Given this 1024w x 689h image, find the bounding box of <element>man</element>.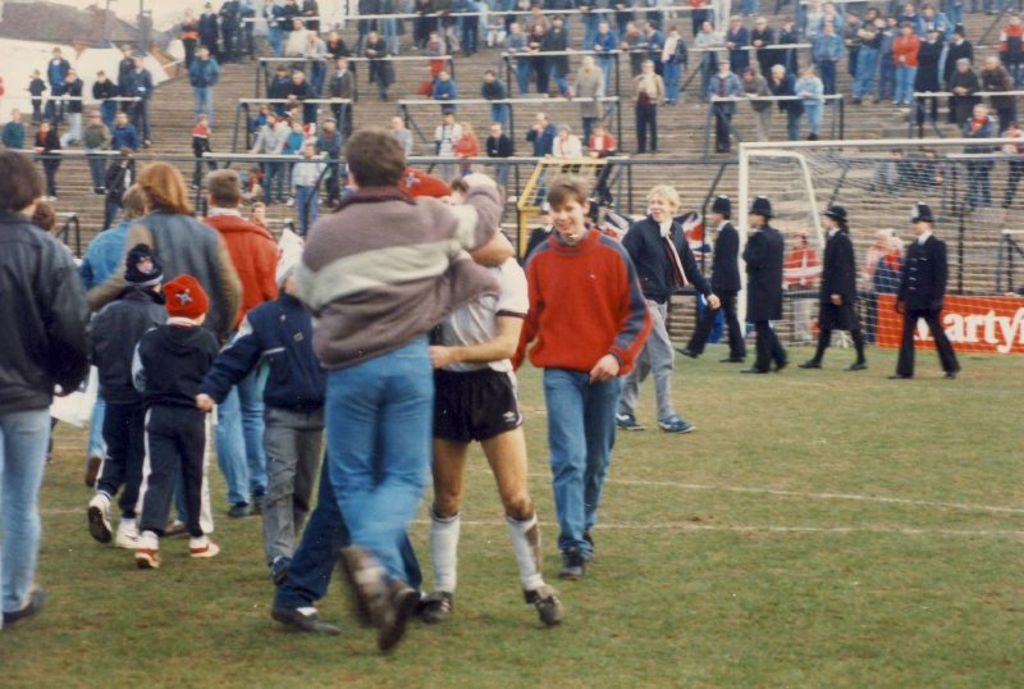
[65, 67, 83, 140].
